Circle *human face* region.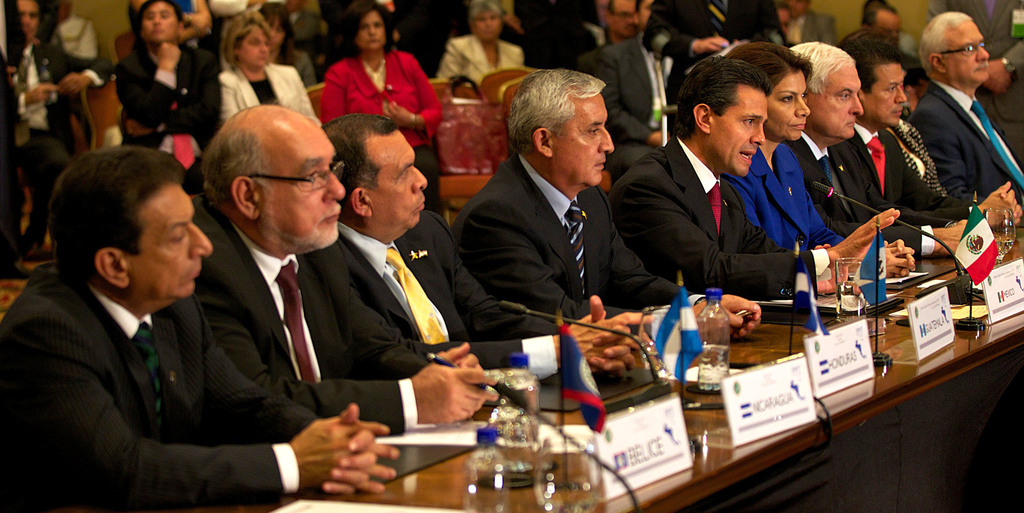
Region: 243/26/268/63.
